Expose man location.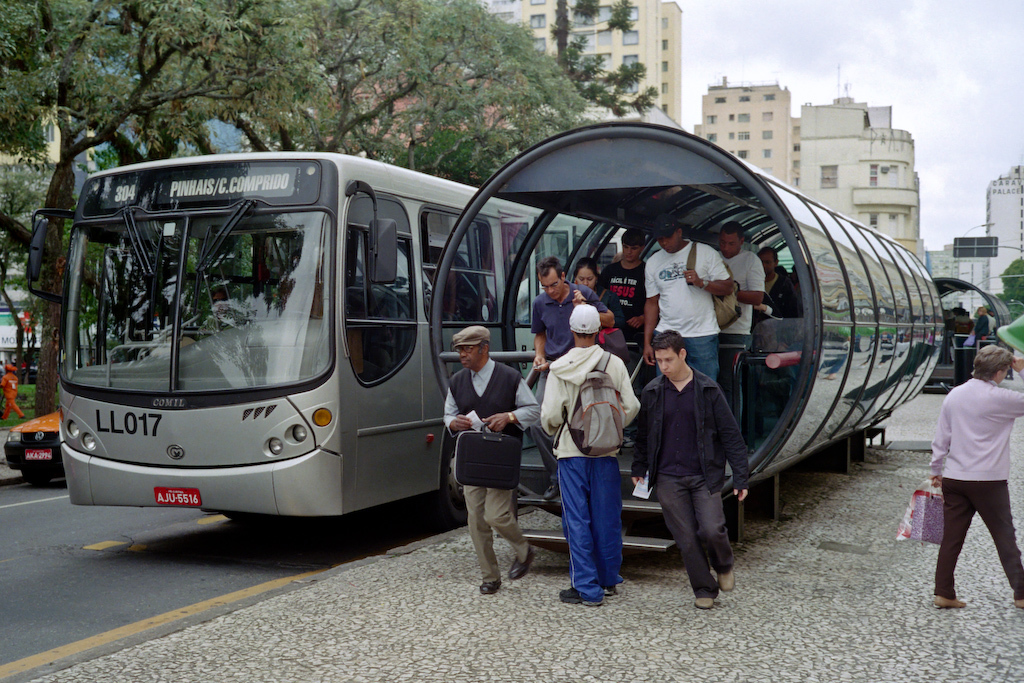
Exposed at region(648, 310, 753, 602).
